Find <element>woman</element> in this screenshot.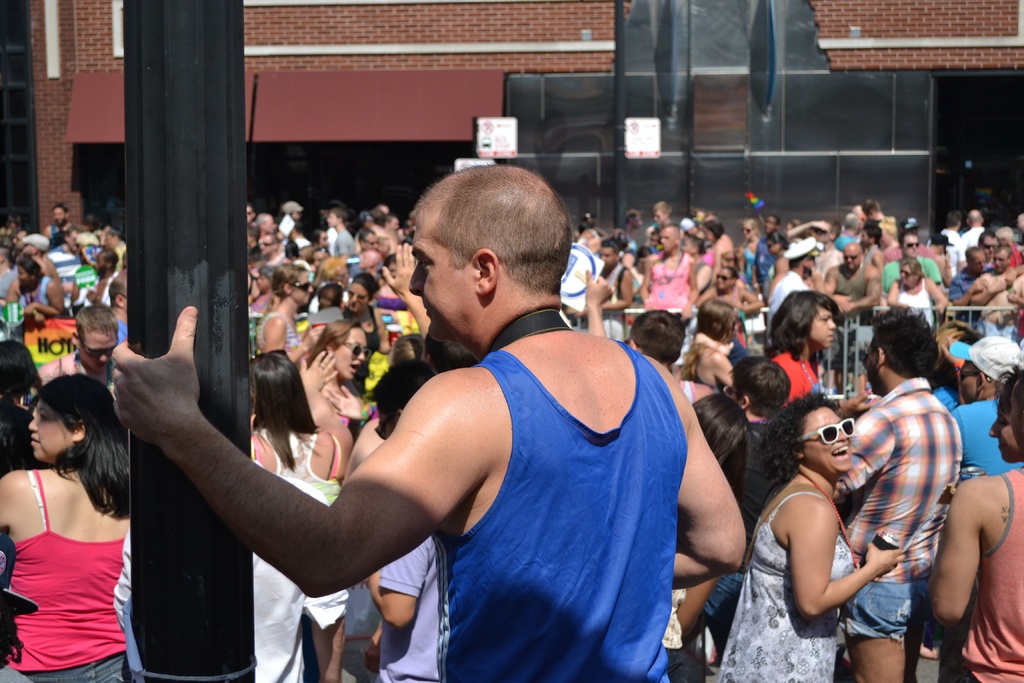
The bounding box for <element>woman</element> is left=924, top=370, right=1023, bottom=682.
